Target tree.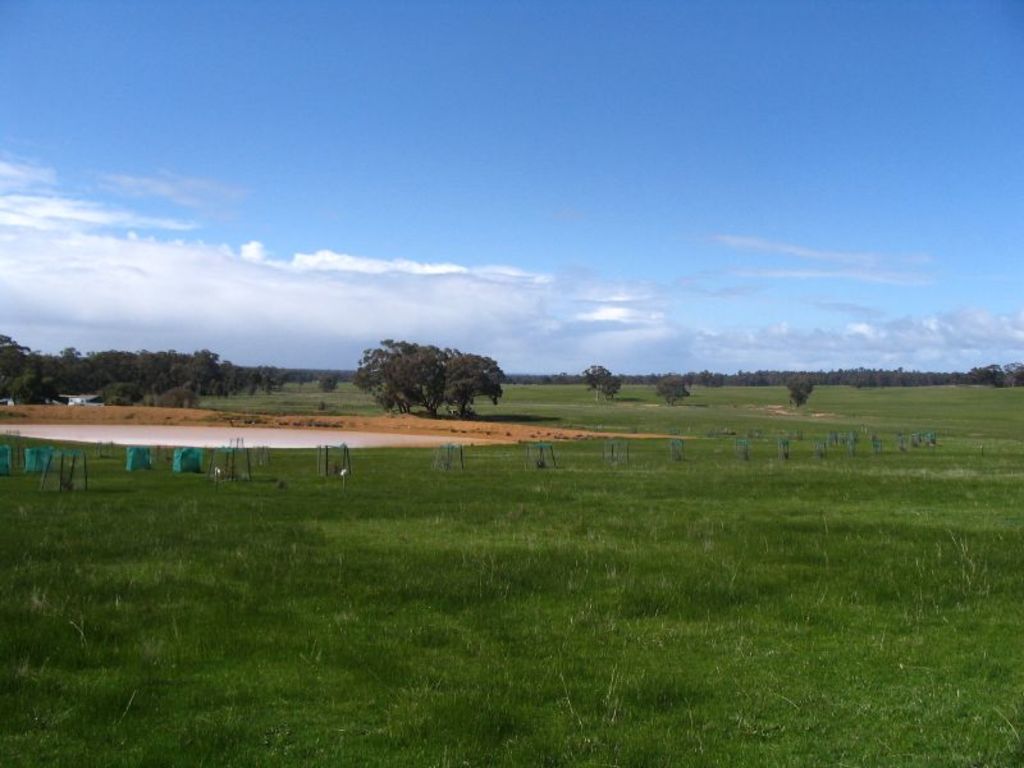
Target region: [649,372,689,406].
